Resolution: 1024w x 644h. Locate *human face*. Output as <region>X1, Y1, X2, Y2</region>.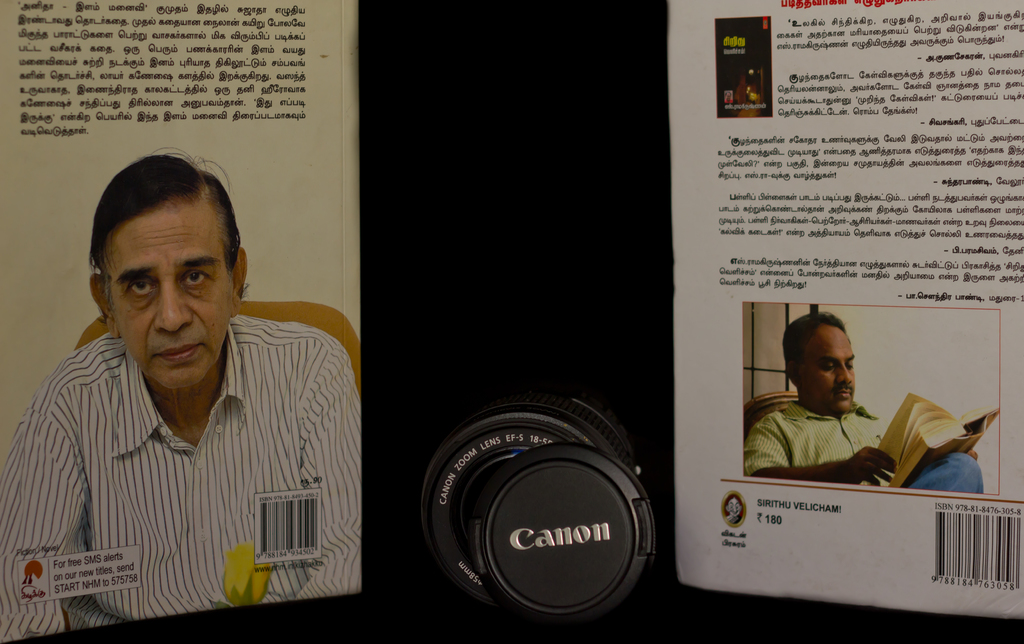
<region>797, 325, 856, 414</region>.
